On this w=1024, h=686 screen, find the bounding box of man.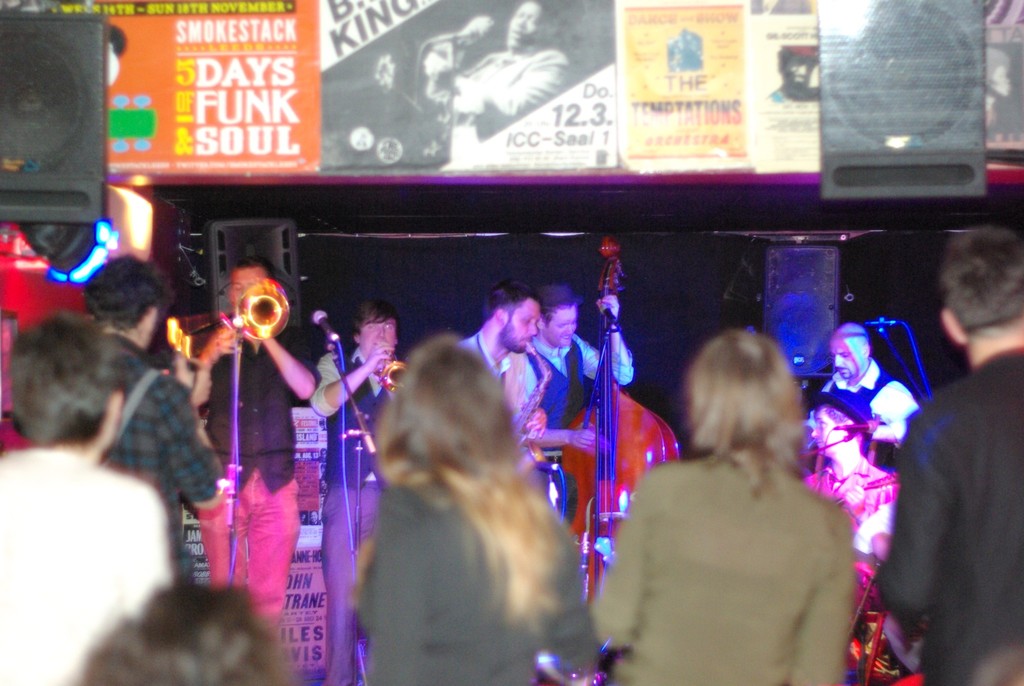
Bounding box: 310, 296, 406, 685.
